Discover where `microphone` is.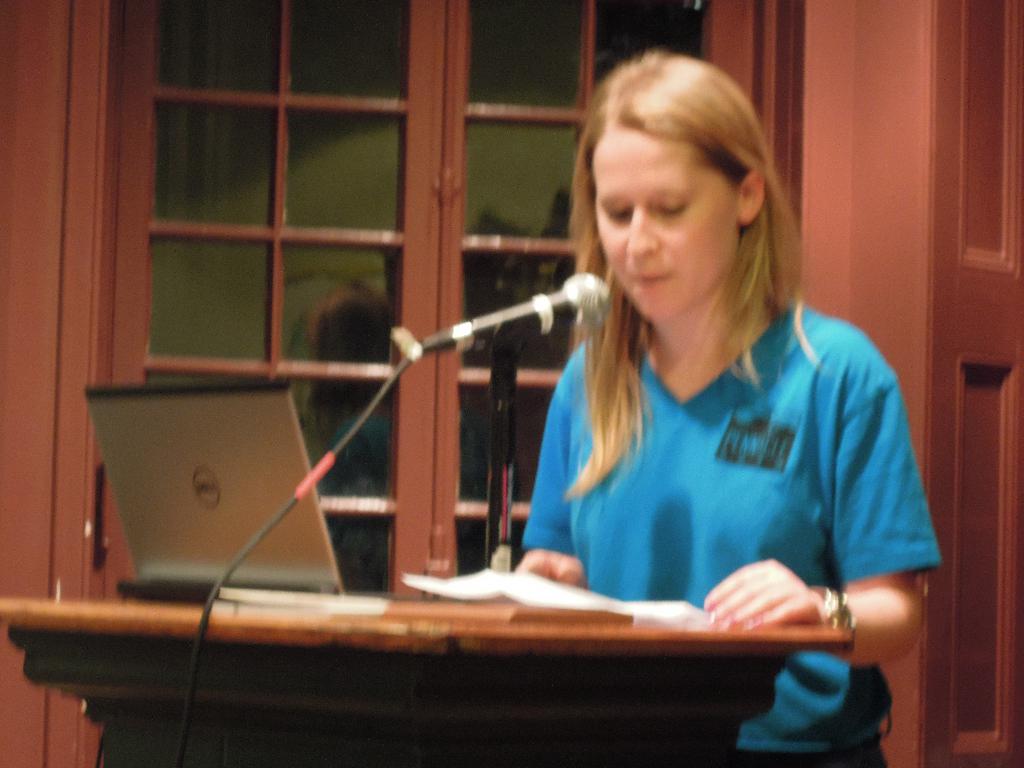
Discovered at (431, 265, 617, 347).
